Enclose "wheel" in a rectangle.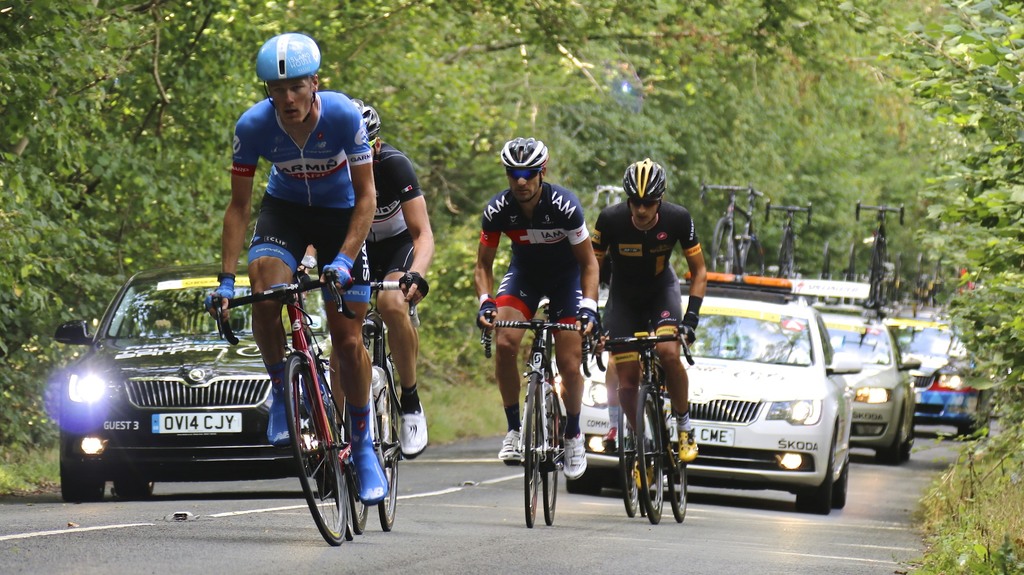
871/404/905/466.
